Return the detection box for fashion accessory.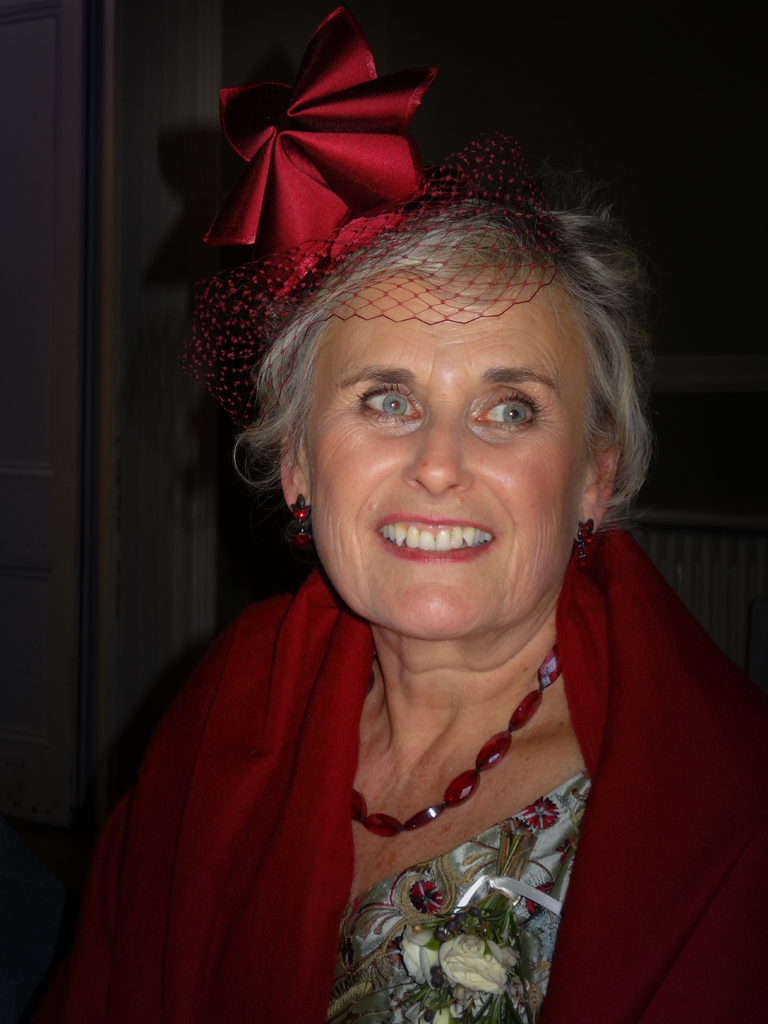
pyautogui.locateOnScreen(289, 493, 317, 536).
